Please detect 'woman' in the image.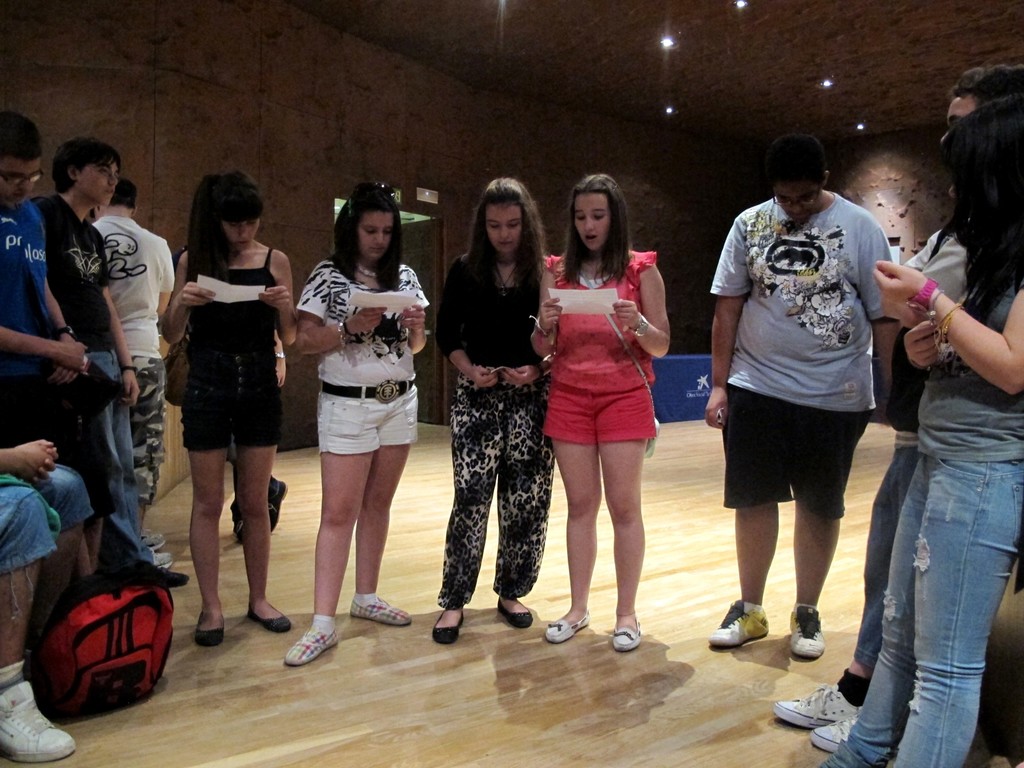
[x1=159, y1=170, x2=303, y2=653].
